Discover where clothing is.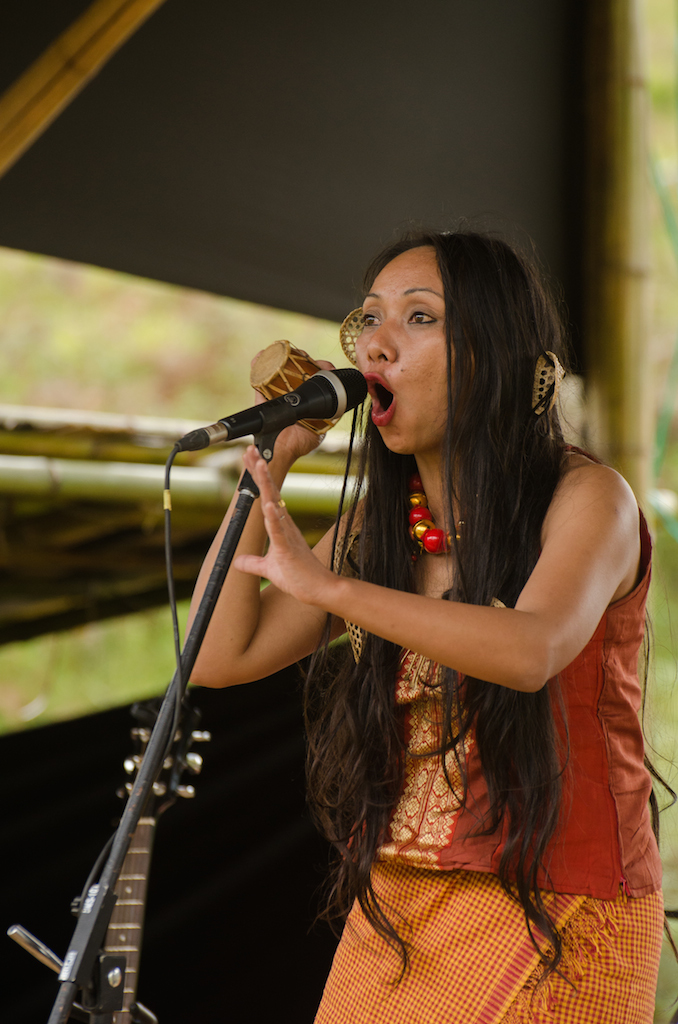
Discovered at (308,403,661,1022).
